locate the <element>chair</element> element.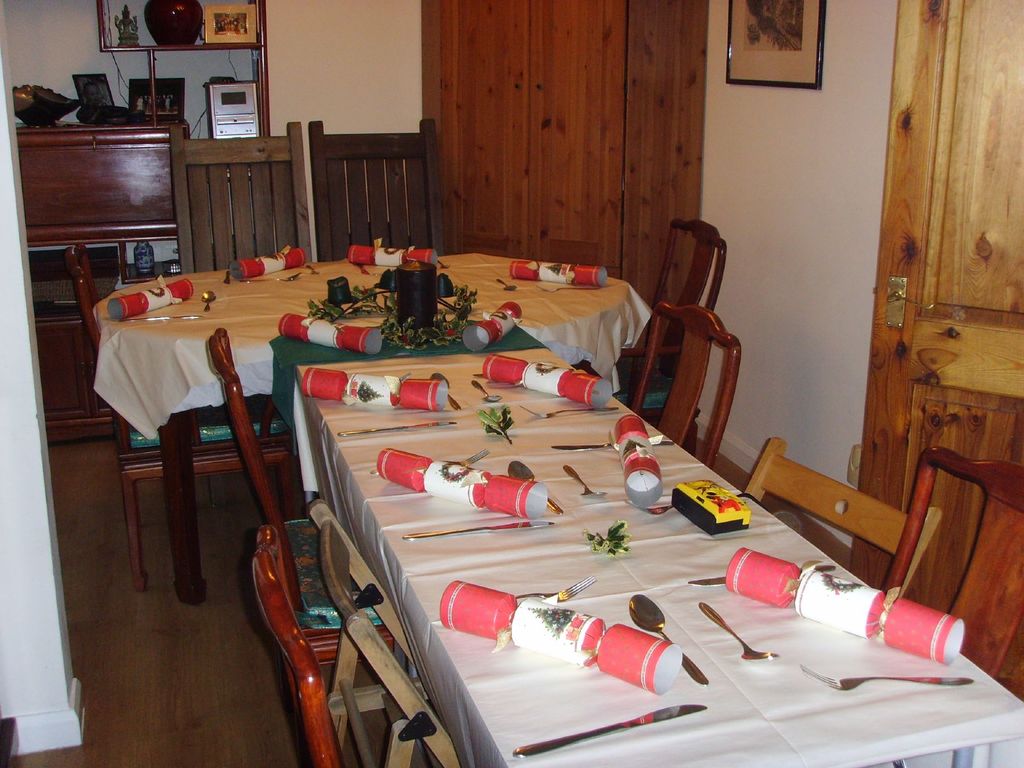
Element bbox: rect(205, 328, 402, 663).
